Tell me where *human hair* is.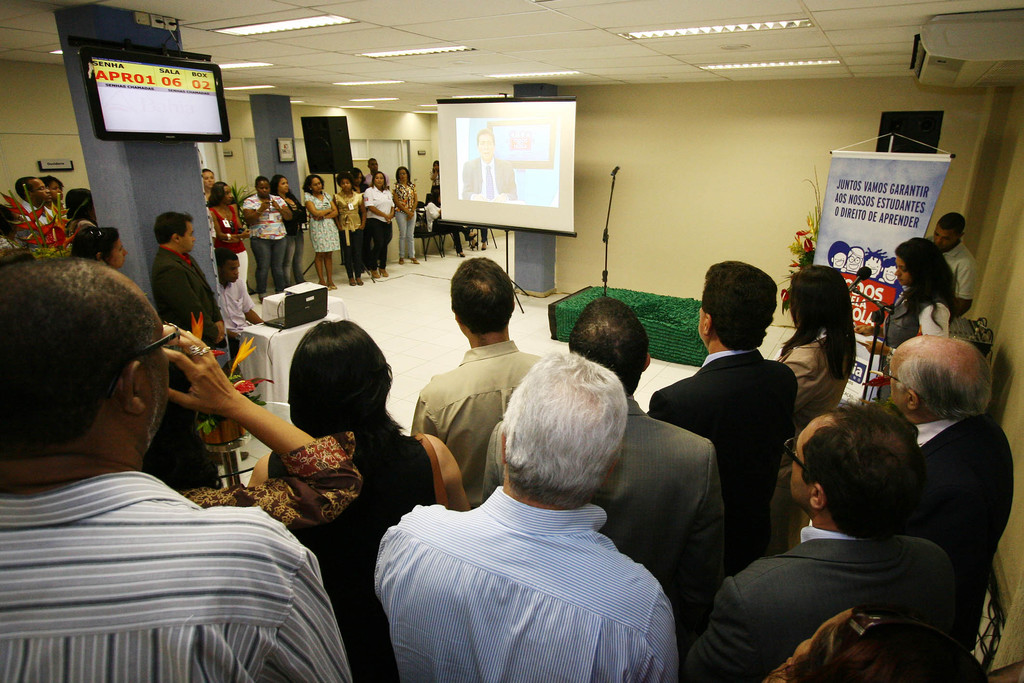
*human hair* is at [497,352,627,512].
